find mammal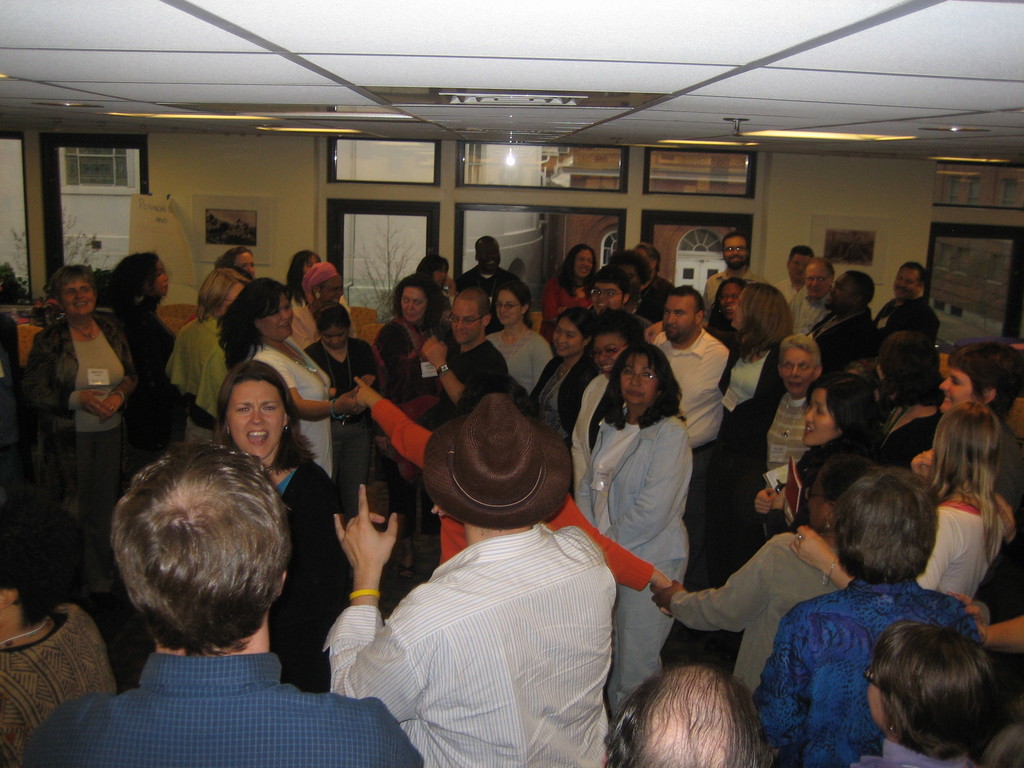
<bbox>287, 248, 318, 292</bbox>
